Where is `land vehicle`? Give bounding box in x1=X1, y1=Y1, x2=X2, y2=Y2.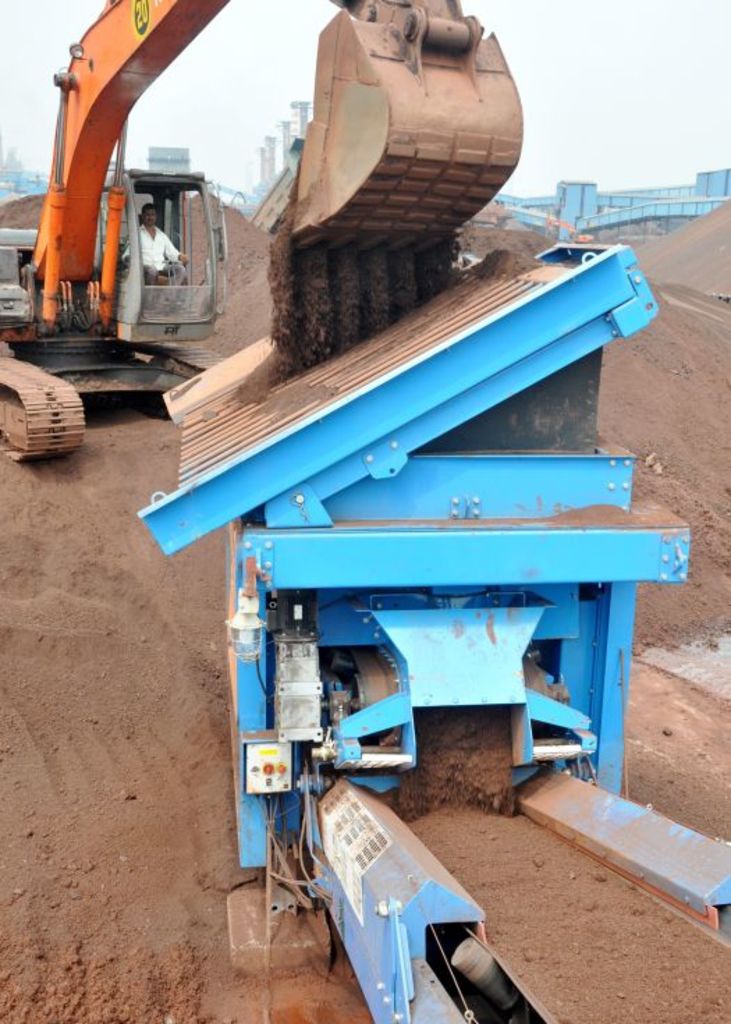
x1=0, y1=0, x2=522, y2=460.
